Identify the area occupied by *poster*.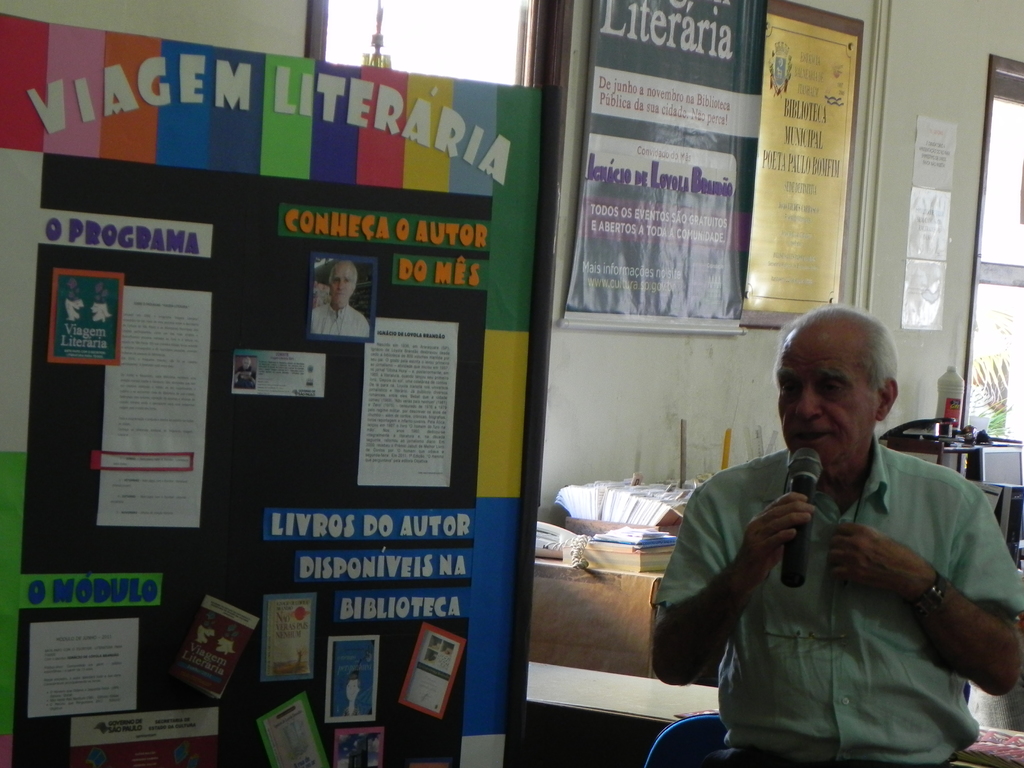
Area: crop(96, 281, 212, 527).
